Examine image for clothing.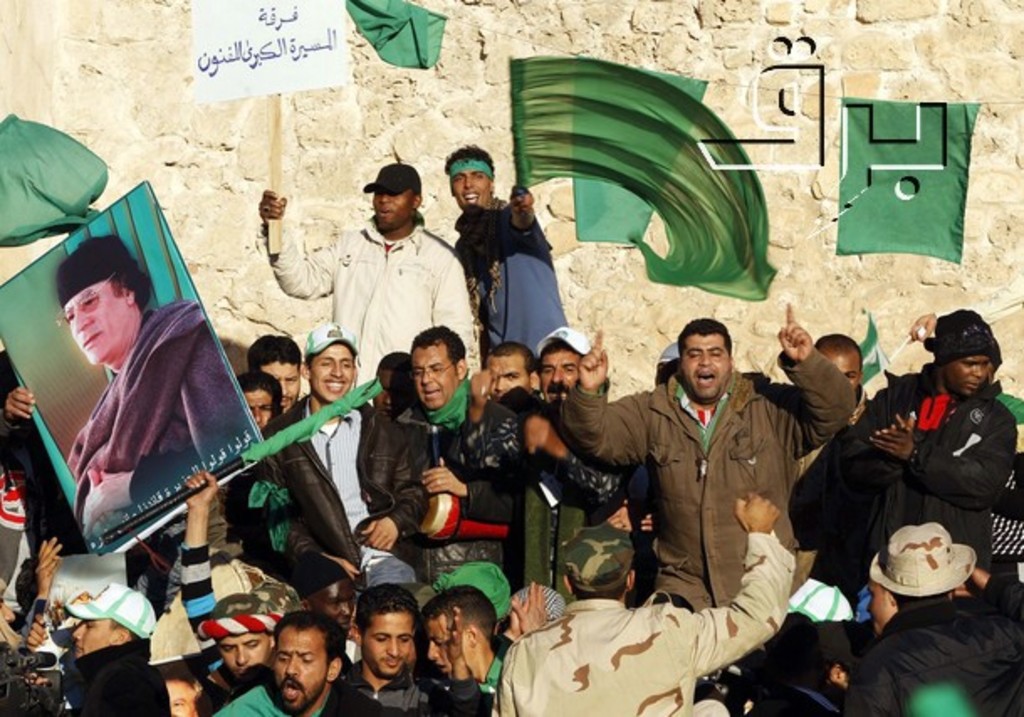
Examination result: {"left": 321, "top": 655, "right": 457, "bottom": 715}.
